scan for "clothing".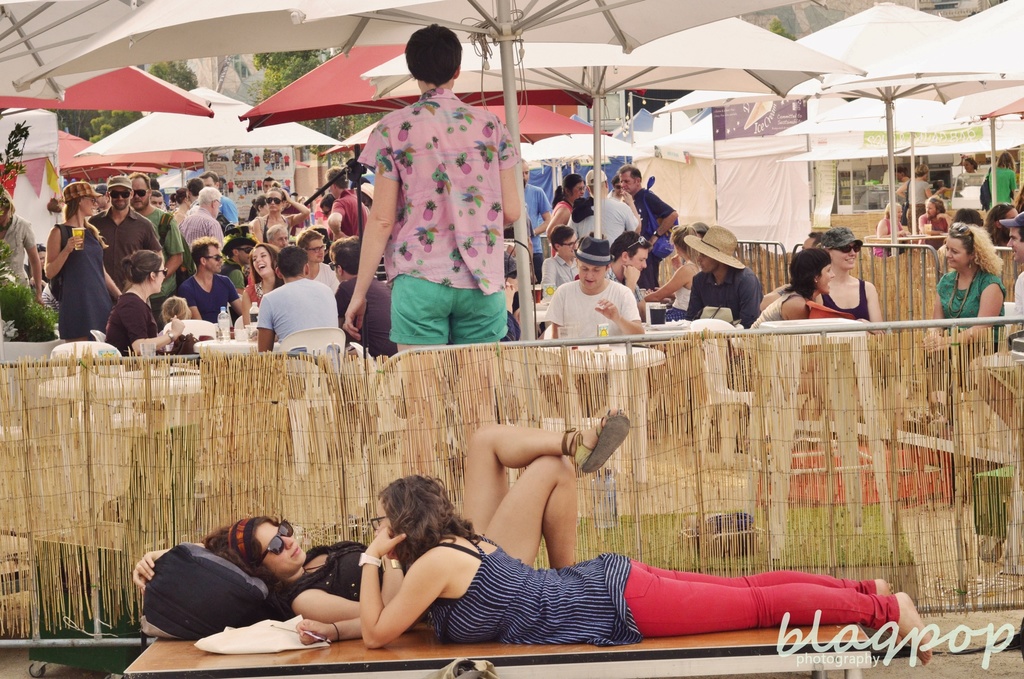
Scan result: box(102, 209, 154, 275).
